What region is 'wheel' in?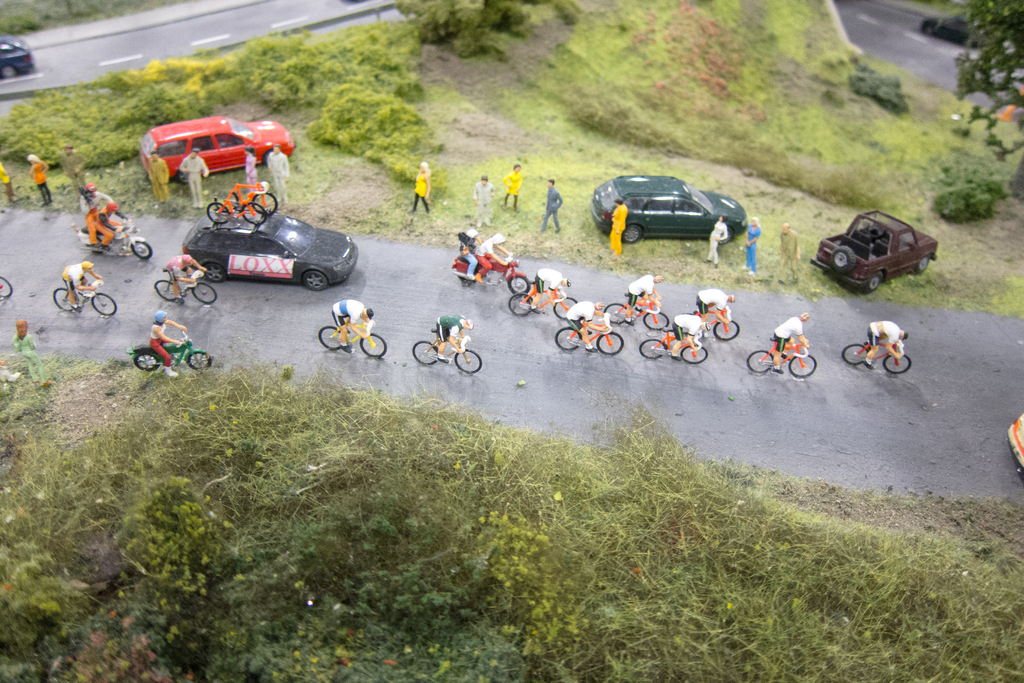
[left=209, top=202, right=228, bottom=224].
